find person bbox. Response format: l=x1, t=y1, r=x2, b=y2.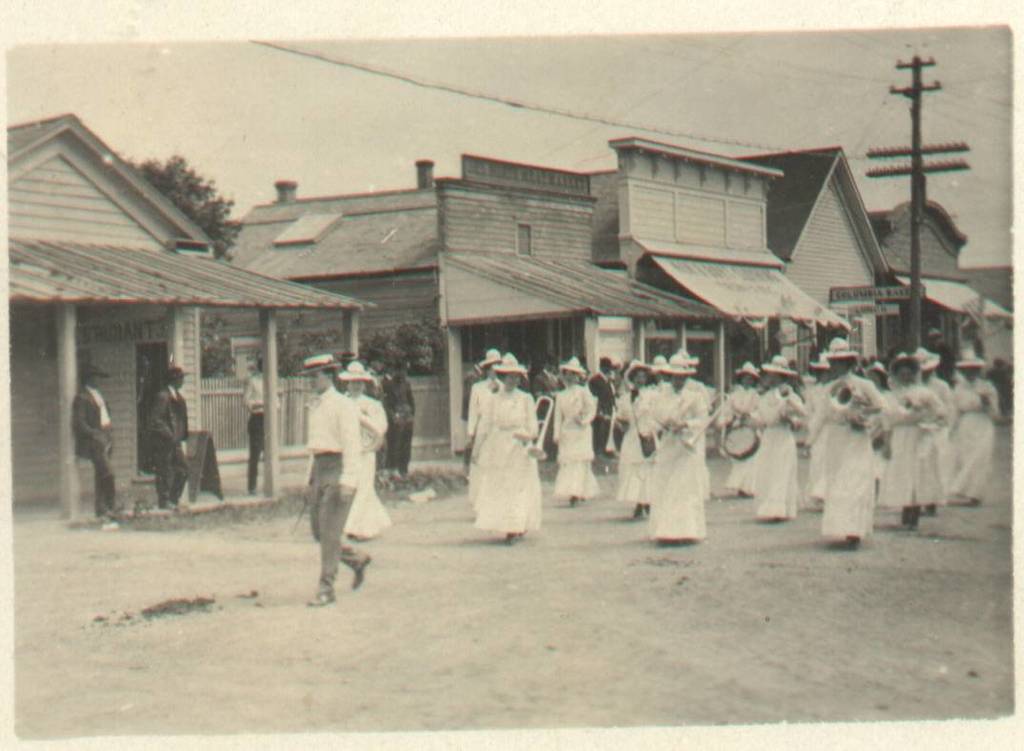
l=238, t=355, r=279, b=489.
